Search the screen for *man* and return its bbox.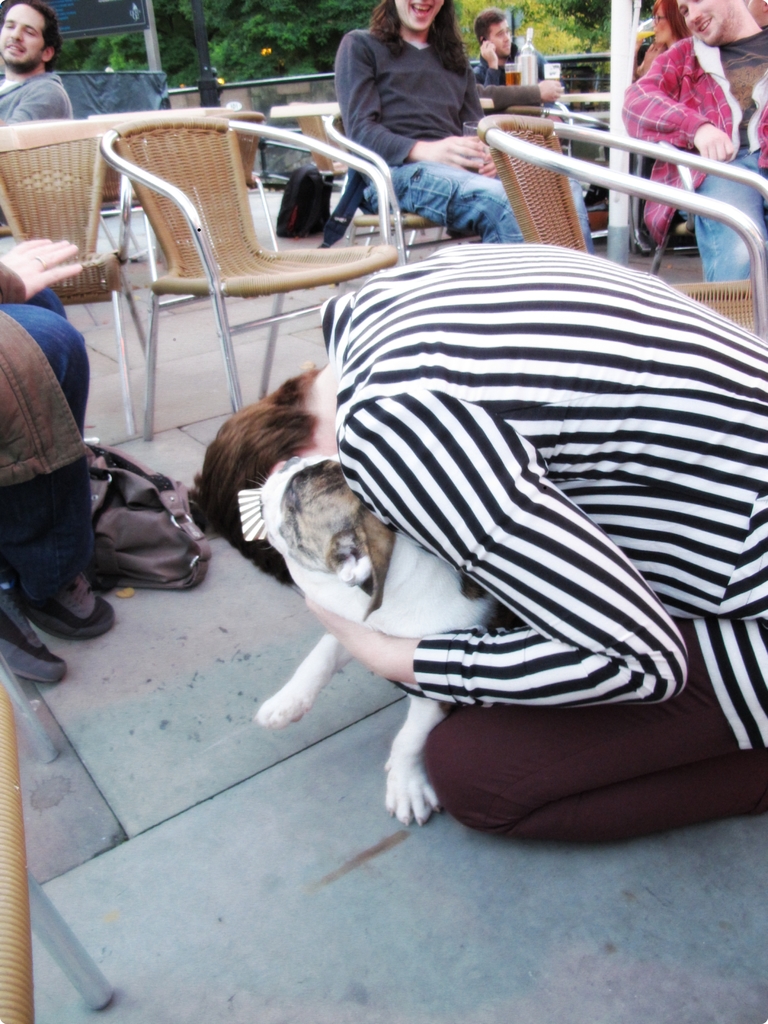
Found: bbox(0, 2, 70, 227).
